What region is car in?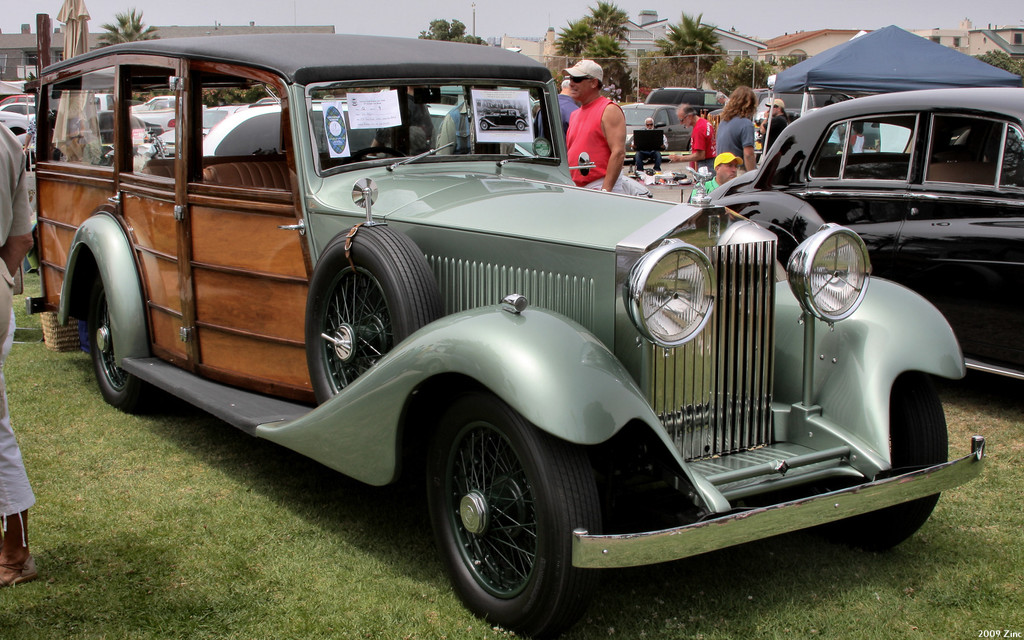
box(25, 22, 1004, 627).
